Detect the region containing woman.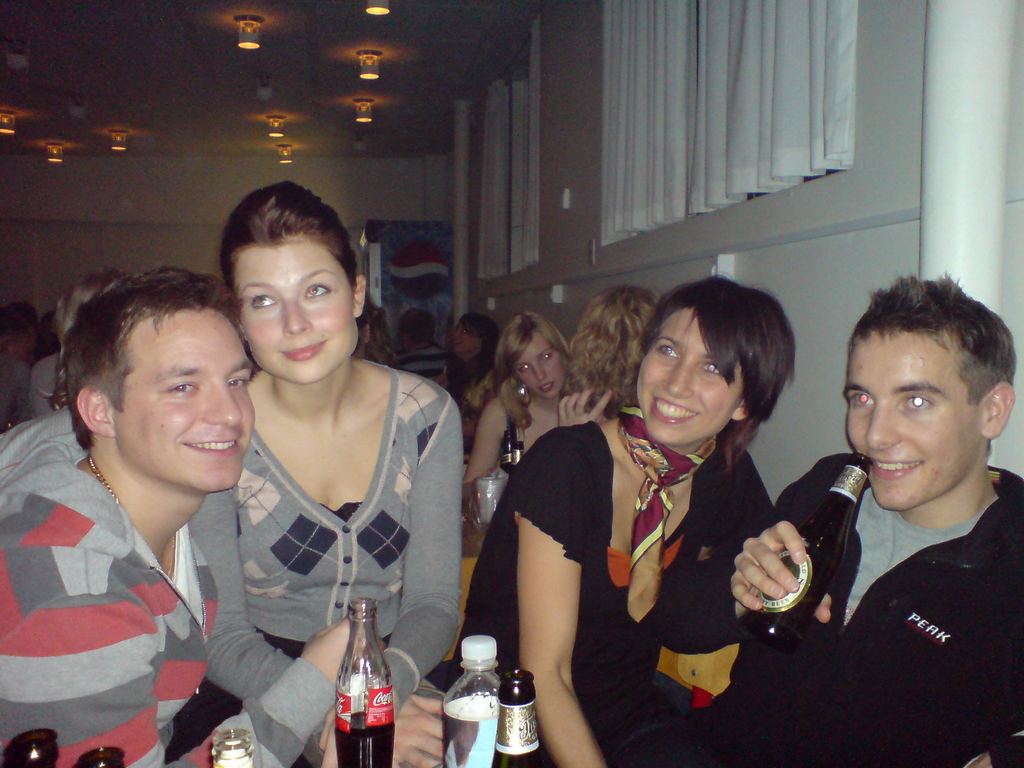
bbox=[562, 284, 666, 427].
